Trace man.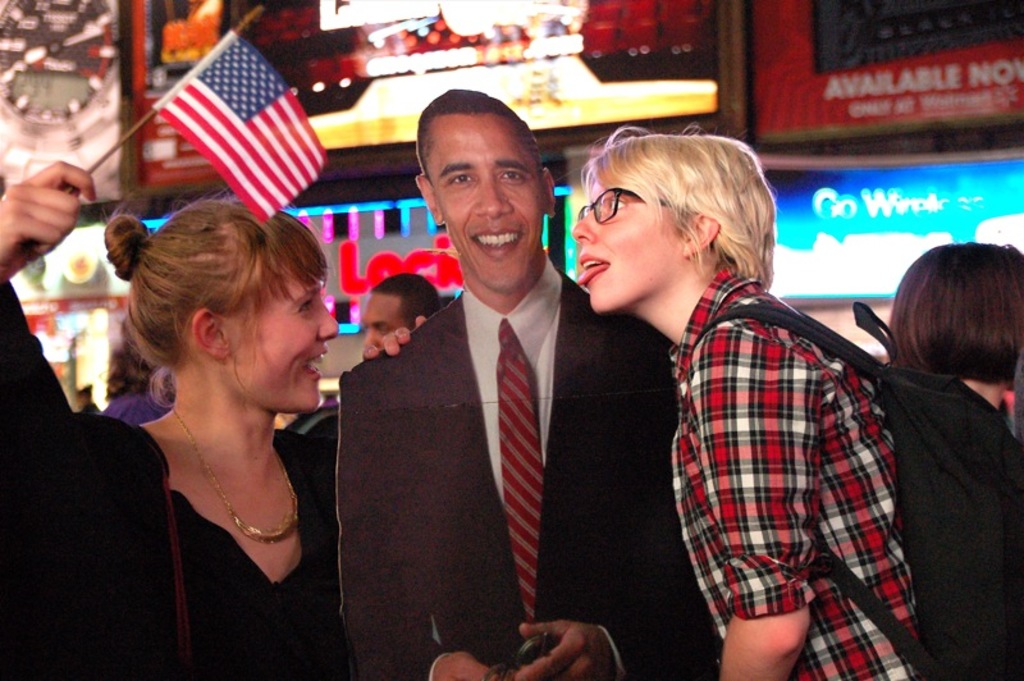
Traced to 362 119 604 680.
